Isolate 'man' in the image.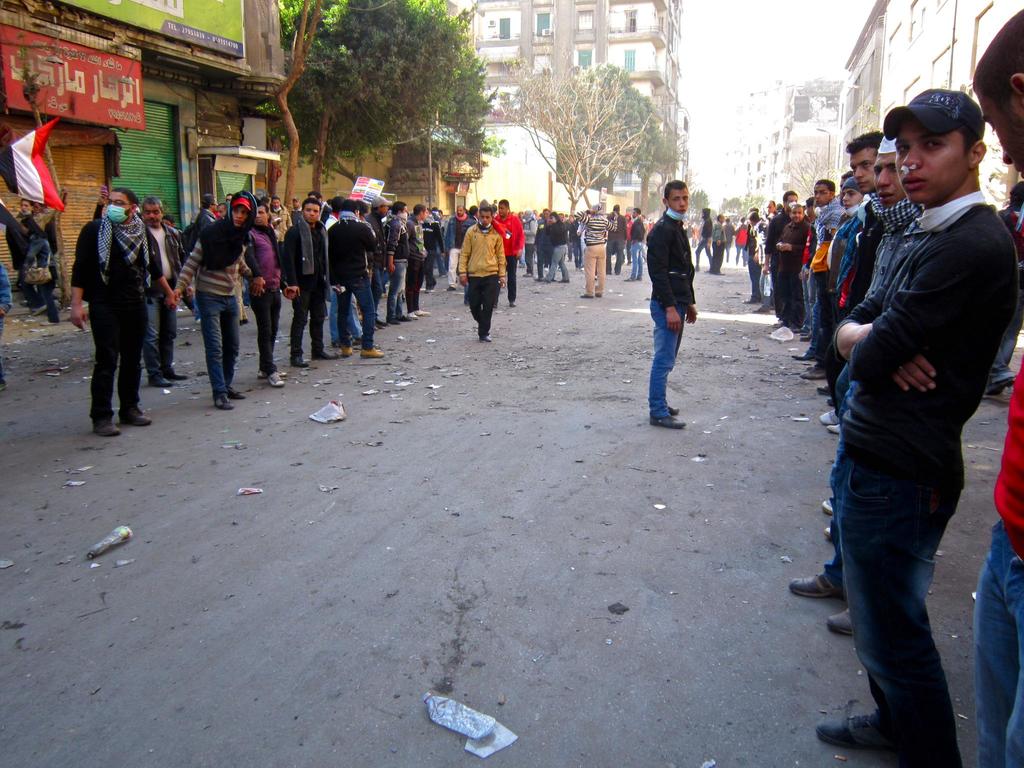
Isolated region: 131/198/186/392.
